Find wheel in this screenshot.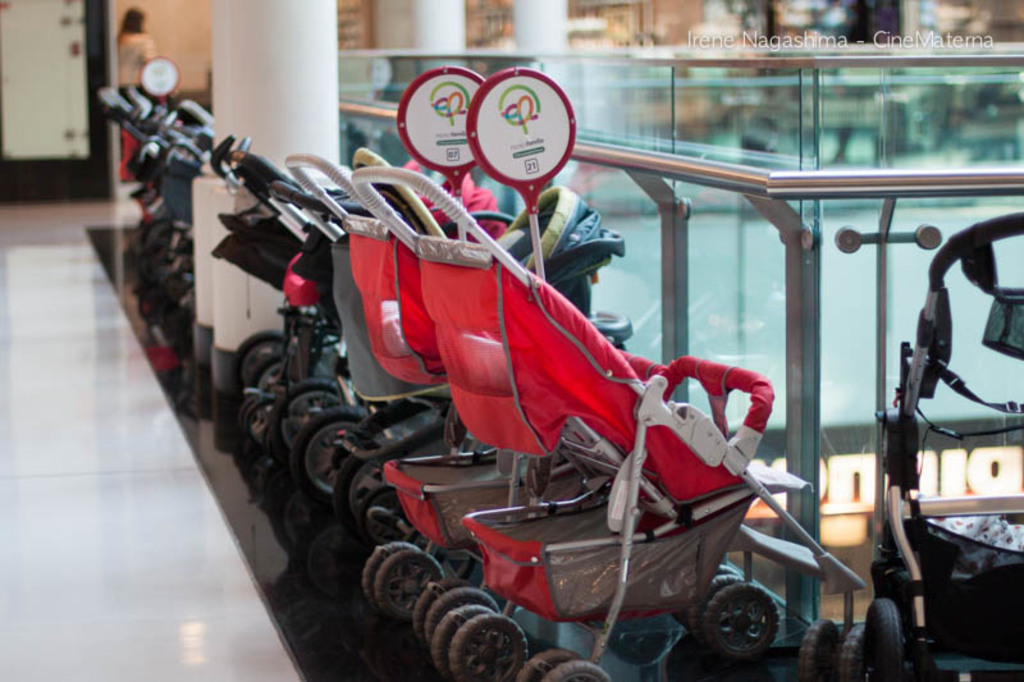
The bounding box for wheel is bbox(867, 594, 901, 681).
